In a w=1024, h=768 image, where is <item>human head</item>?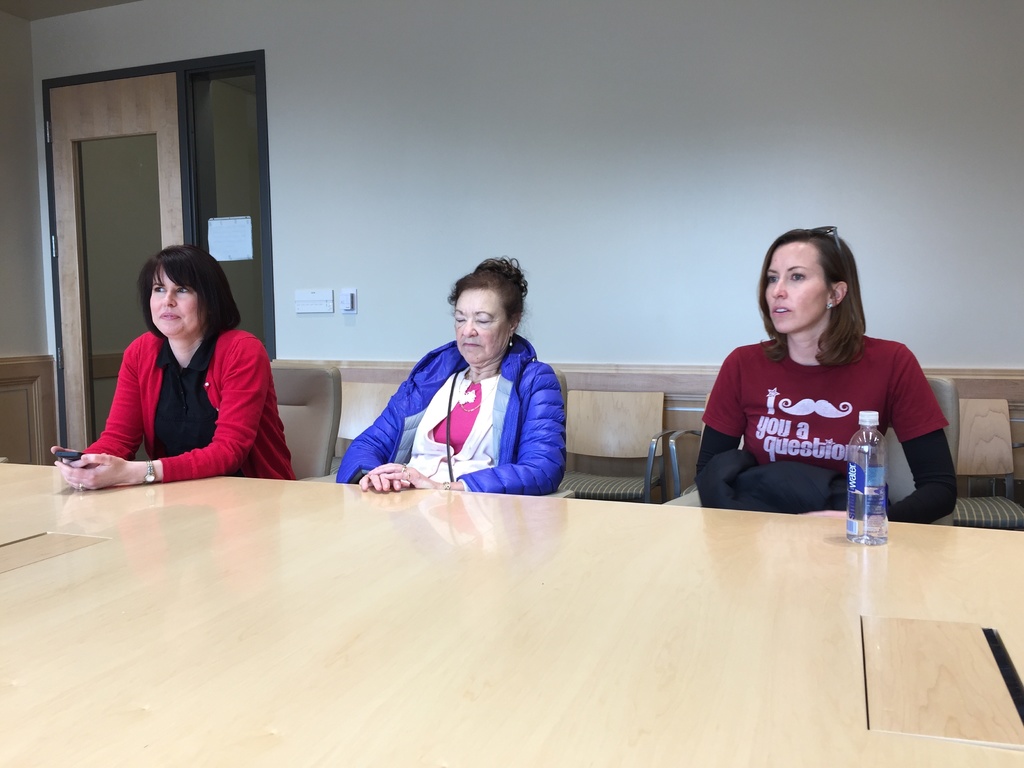
rect(757, 225, 872, 354).
